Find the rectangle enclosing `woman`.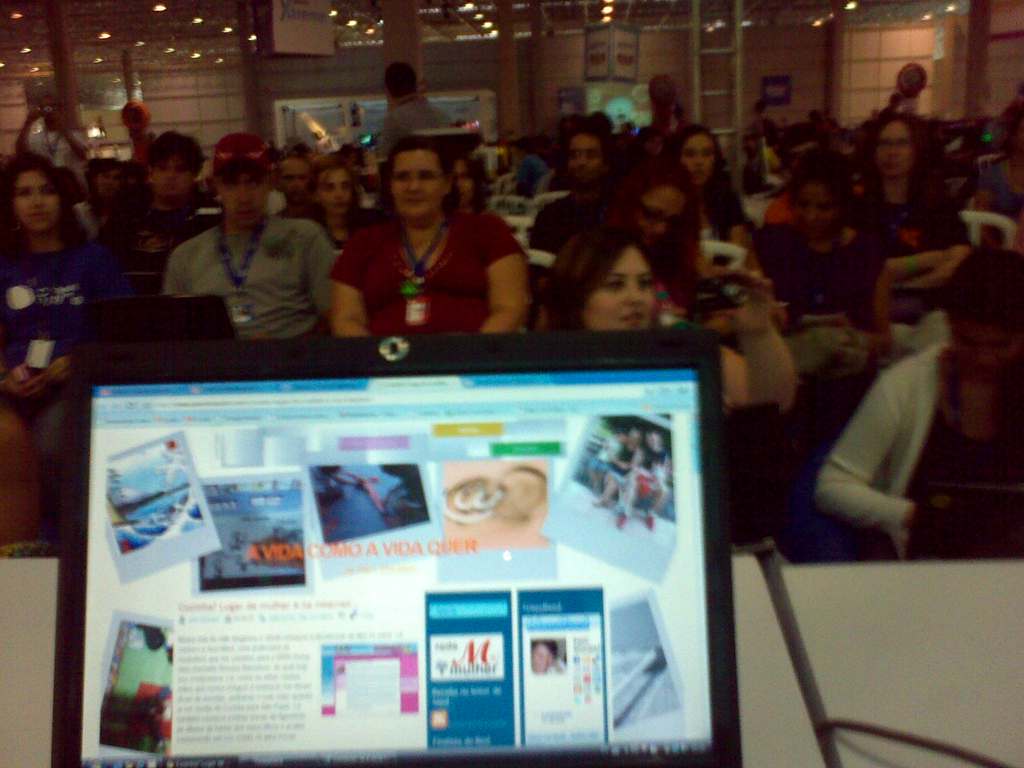
bbox=(758, 151, 904, 327).
